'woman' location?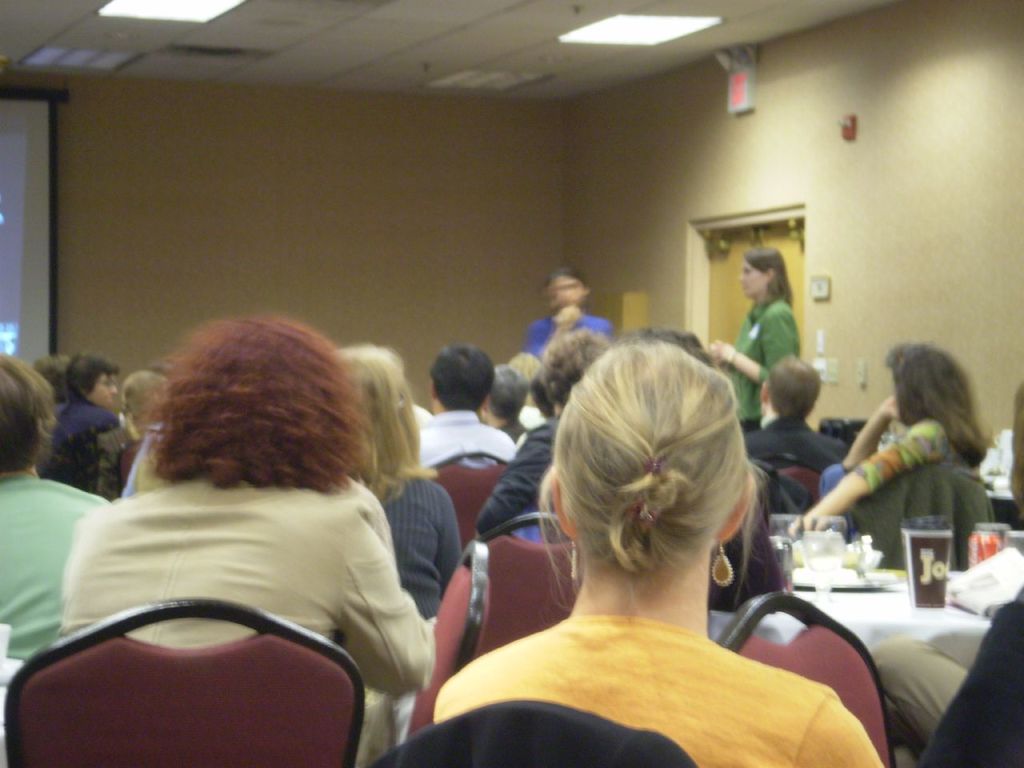
[left=45, top=358, right=138, bottom=510]
